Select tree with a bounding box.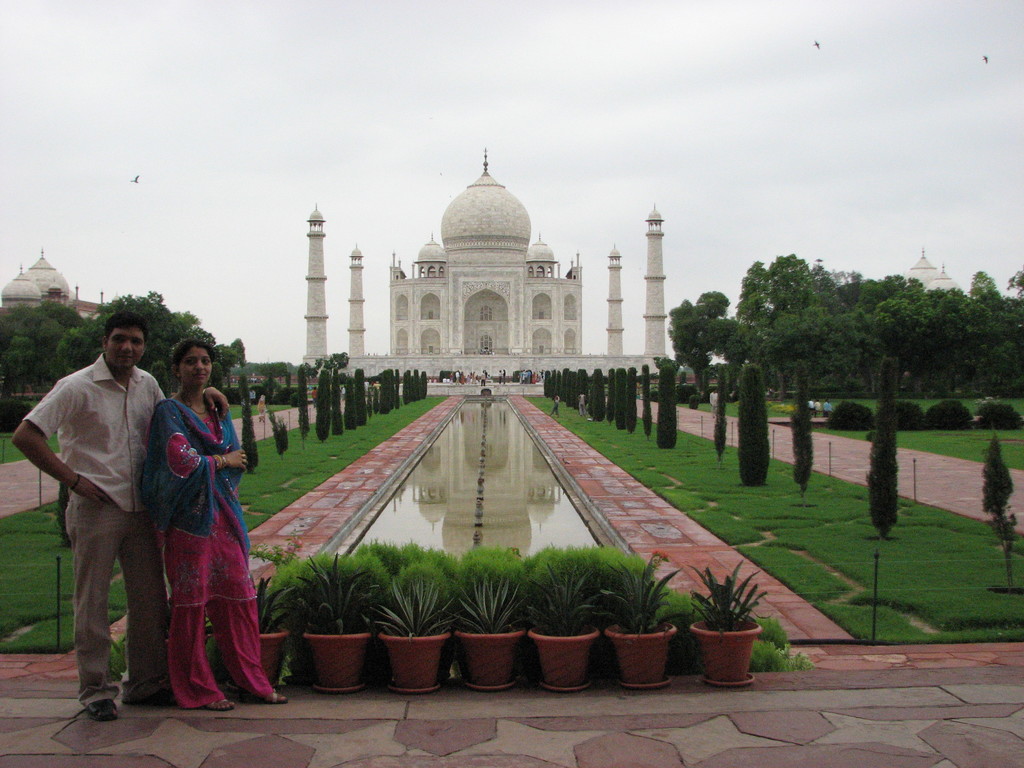
locate(323, 351, 350, 383).
